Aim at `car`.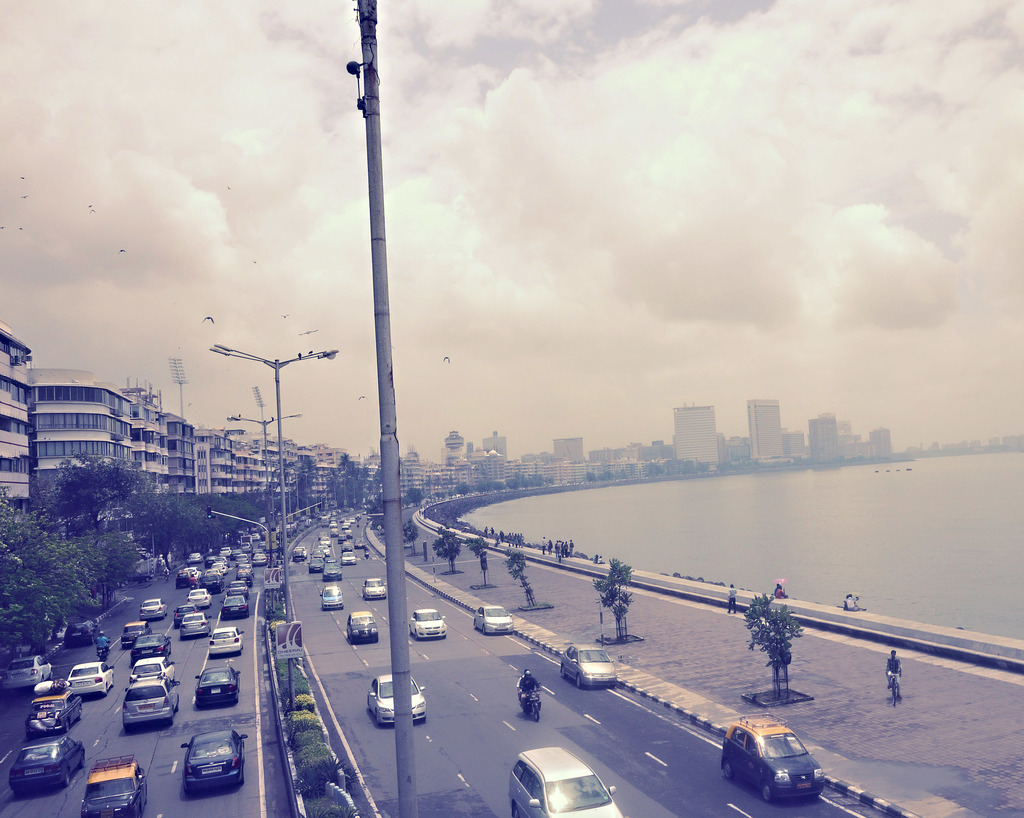
Aimed at [65, 663, 115, 695].
